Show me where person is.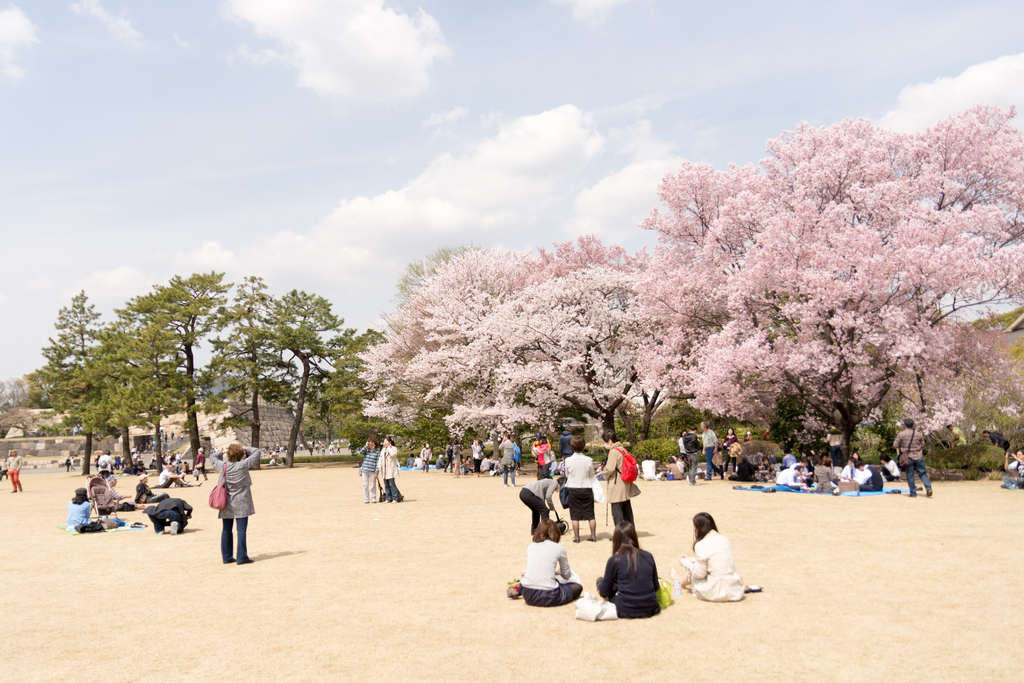
person is at region(532, 435, 547, 478).
